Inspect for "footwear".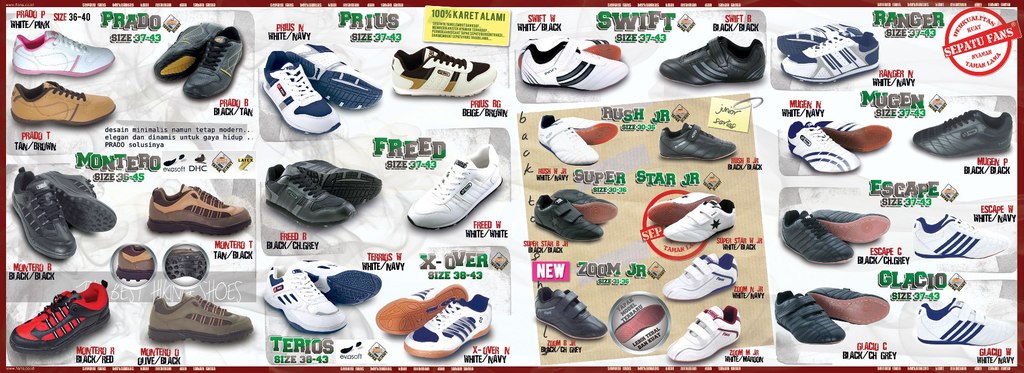
Inspection: bbox=(564, 117, 619, 145).
